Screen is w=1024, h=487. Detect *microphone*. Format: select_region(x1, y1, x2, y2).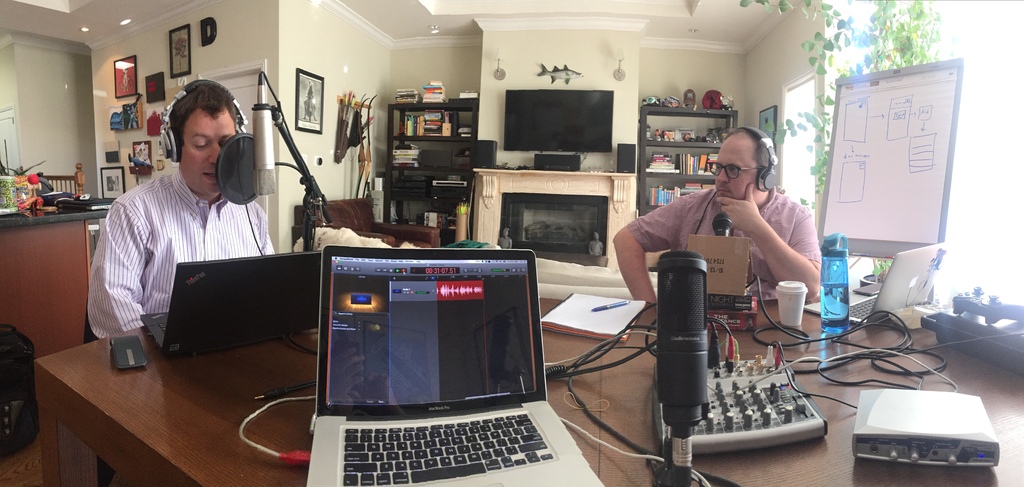
select_region(708, 206, 732, 241).
